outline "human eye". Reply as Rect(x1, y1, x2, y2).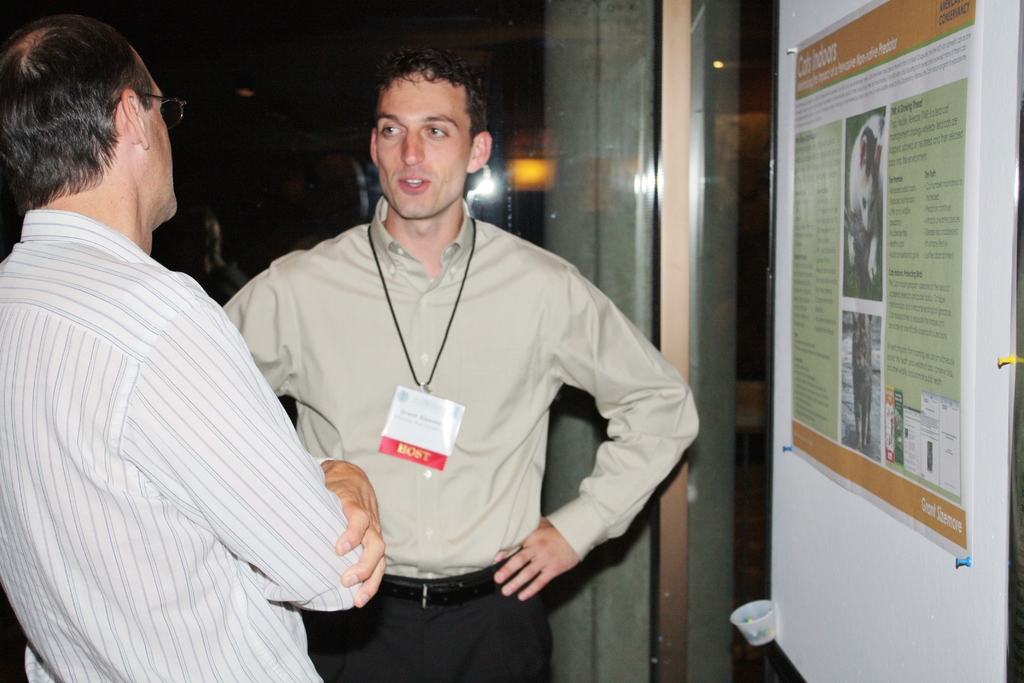
Rect(378, 124, 405, 137).
